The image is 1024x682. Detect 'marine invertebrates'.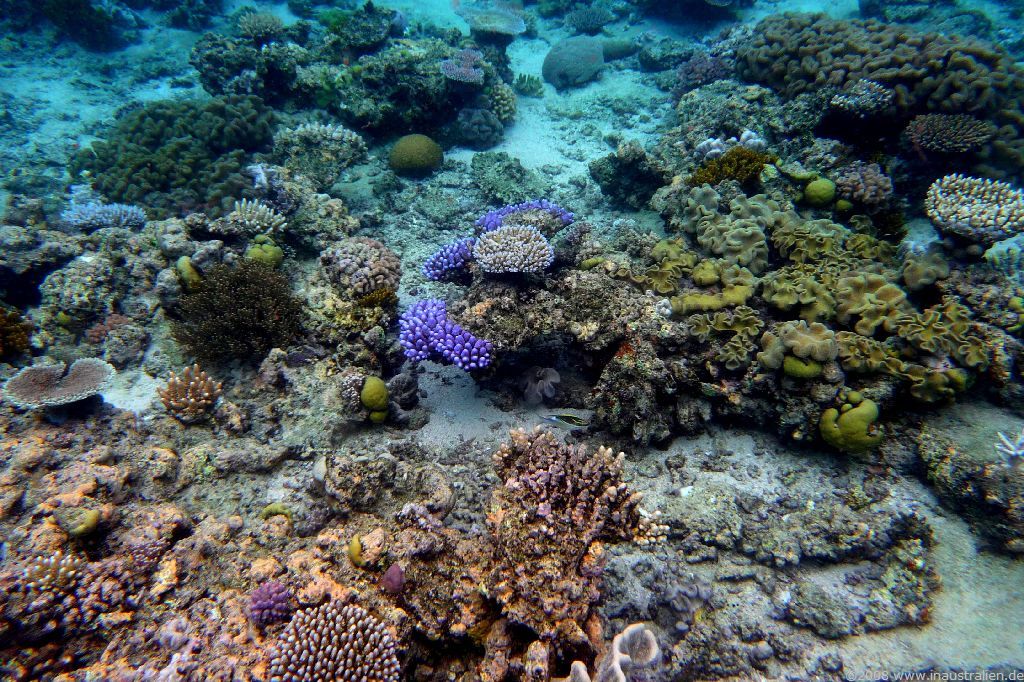
Detection: box=[62, 193, 146, 239].
